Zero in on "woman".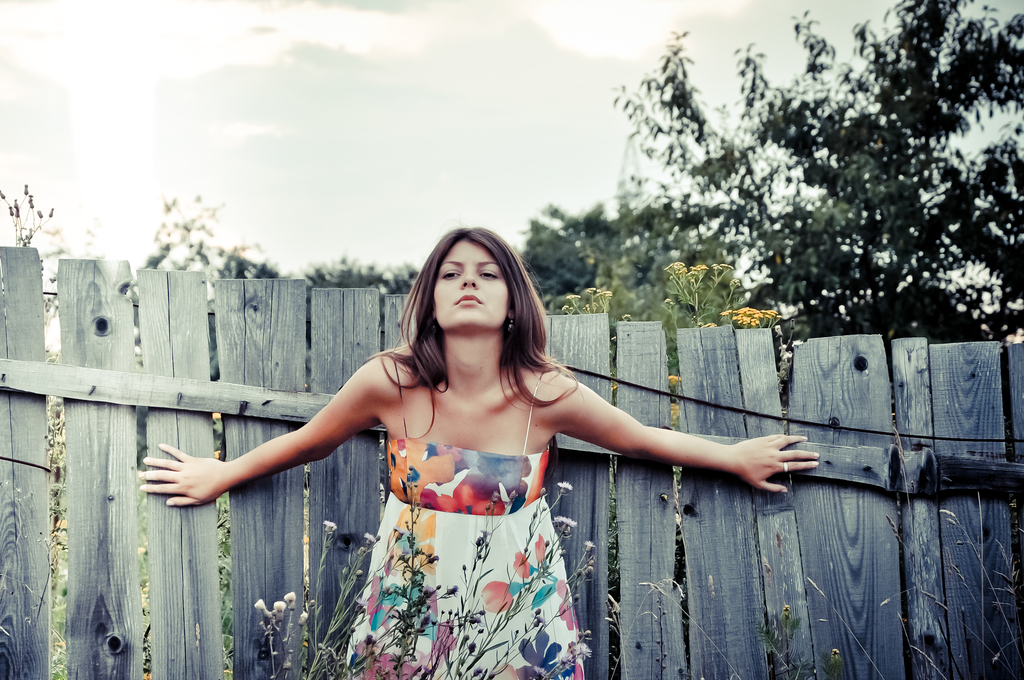
Zeroed in: [119,248,755,636].
